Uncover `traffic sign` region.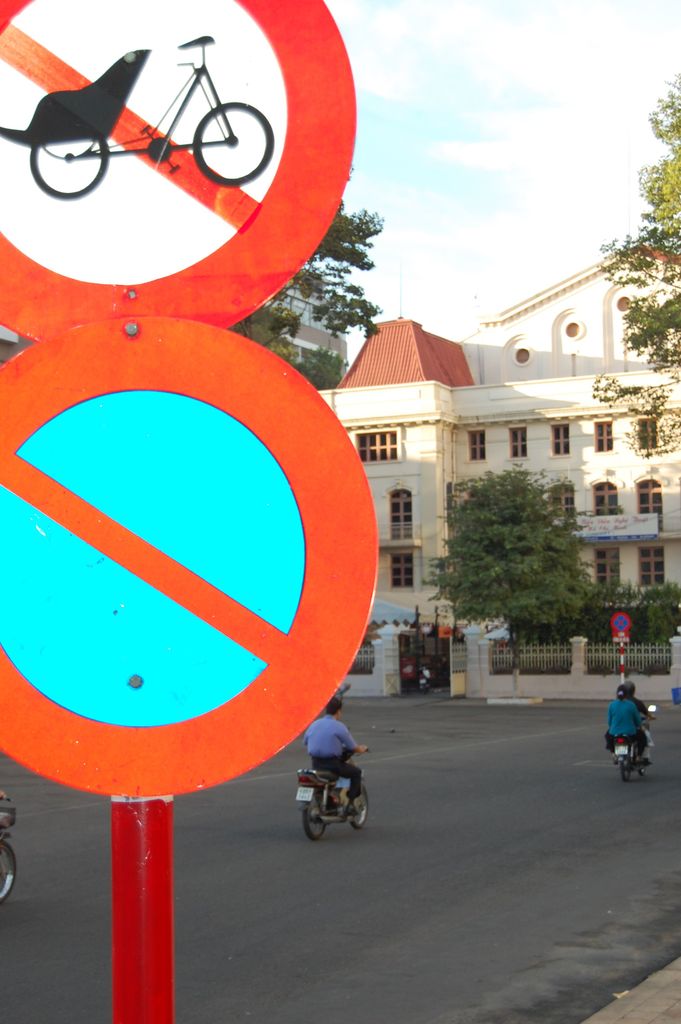
Uncovered: 614, 608, 631, 643.
